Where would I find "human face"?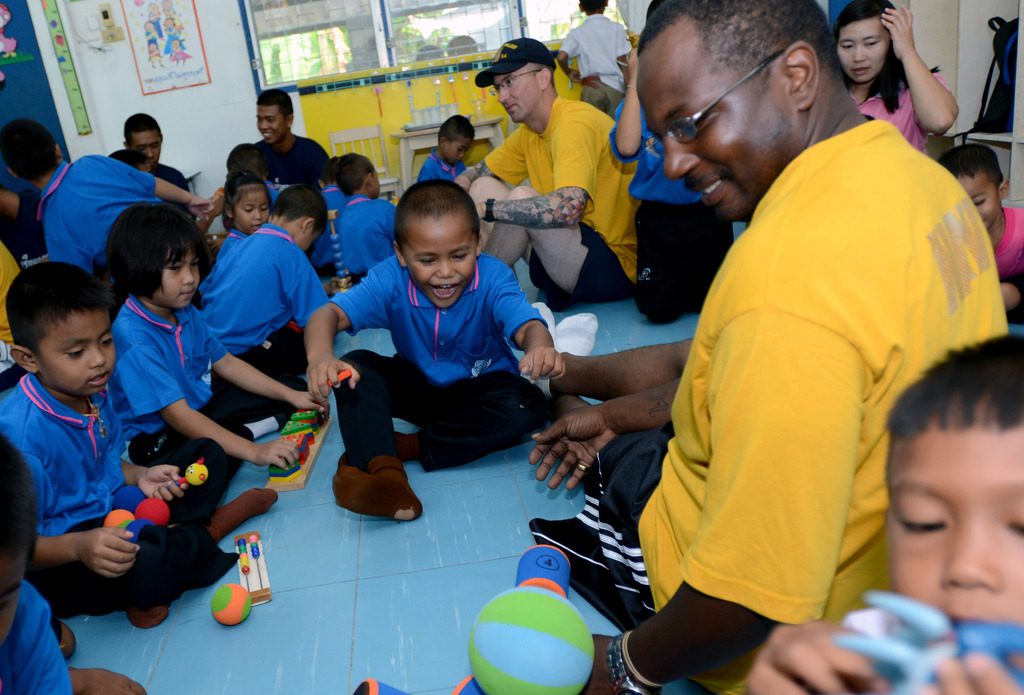
At [127,127,164,165].
